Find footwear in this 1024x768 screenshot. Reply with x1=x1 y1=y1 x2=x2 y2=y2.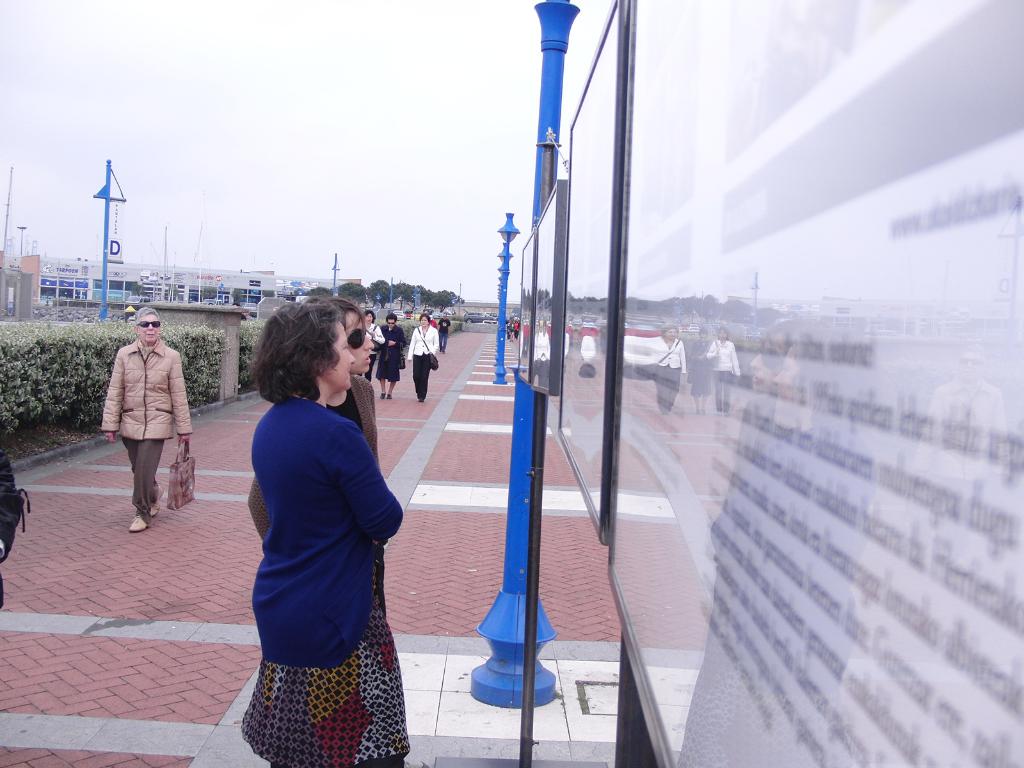
x1=414 y1=396 x2=425 y2=404.
